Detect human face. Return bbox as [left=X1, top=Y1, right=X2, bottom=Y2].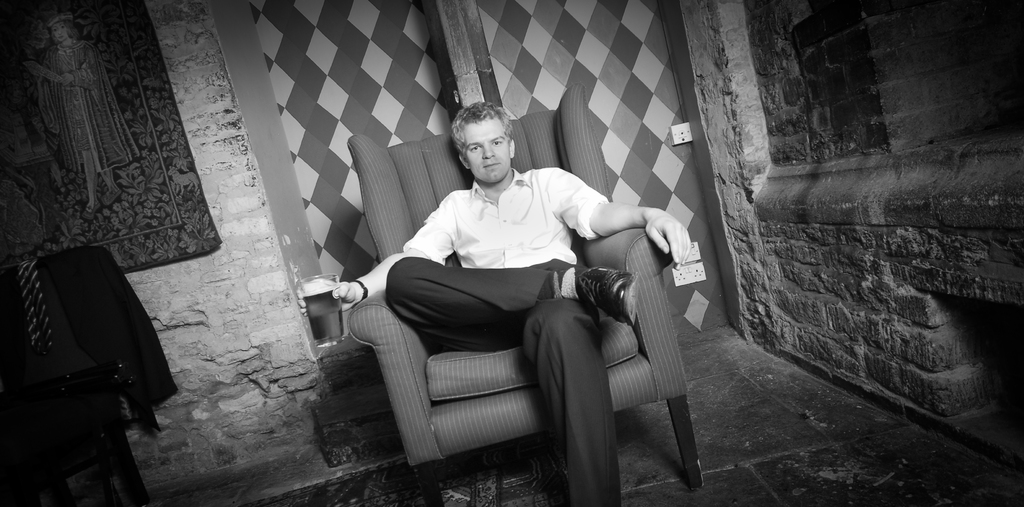
[left=465, top=121, right=508, bottom=185].
